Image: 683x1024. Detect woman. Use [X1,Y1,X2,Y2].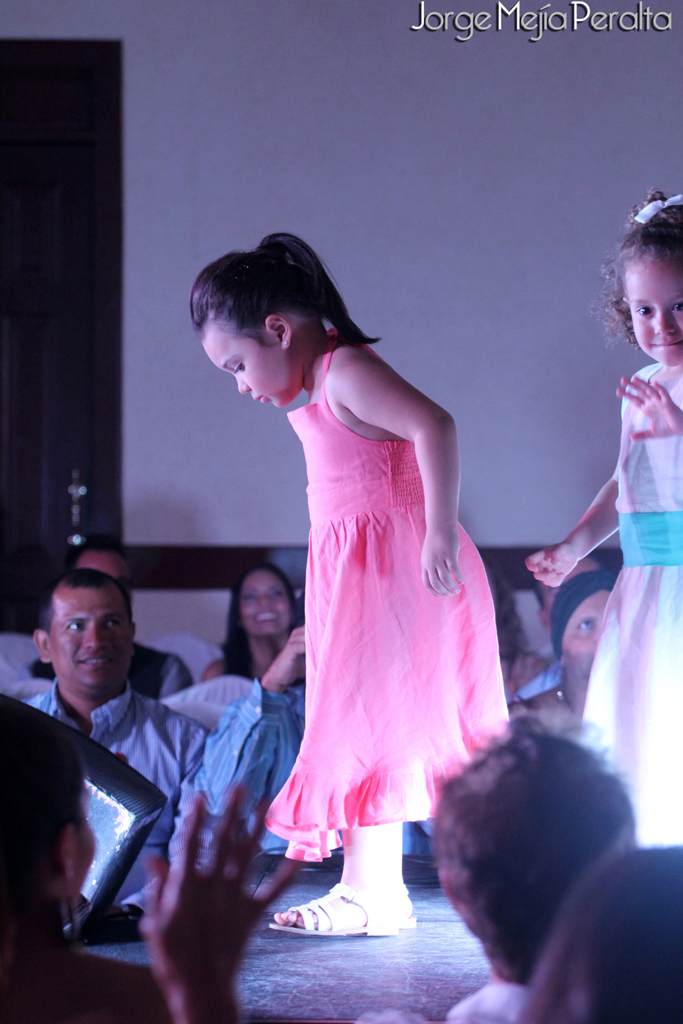
[201,553,311,700].
